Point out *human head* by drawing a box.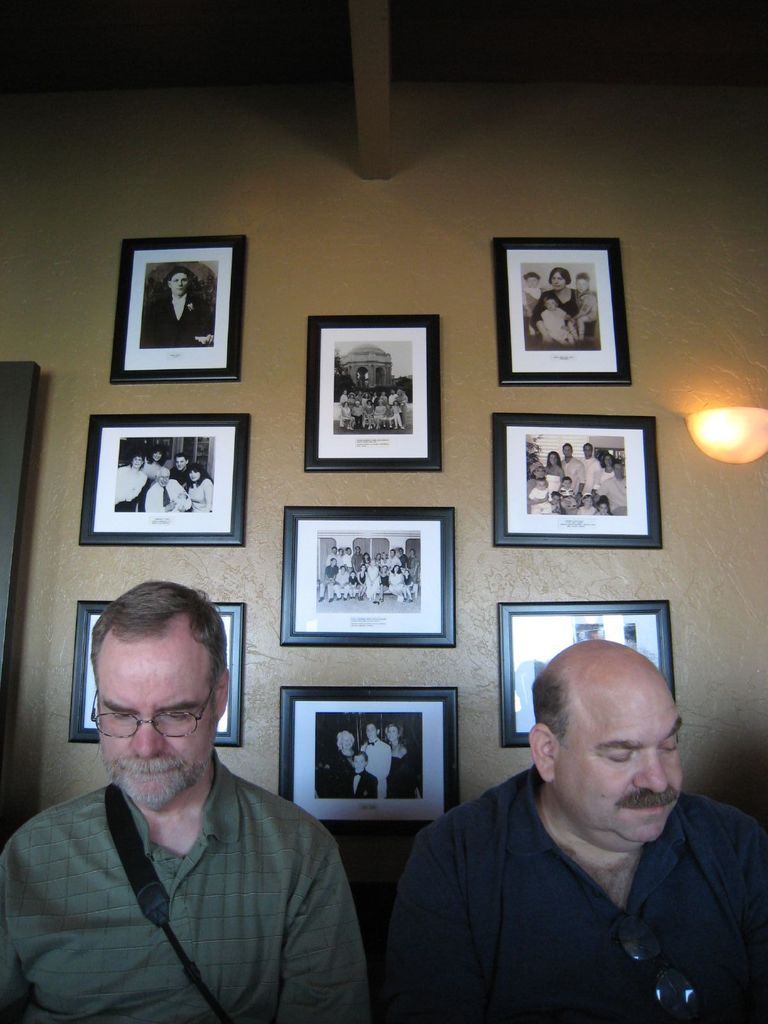
(left=336, top=729, right=353, bottom=750).
